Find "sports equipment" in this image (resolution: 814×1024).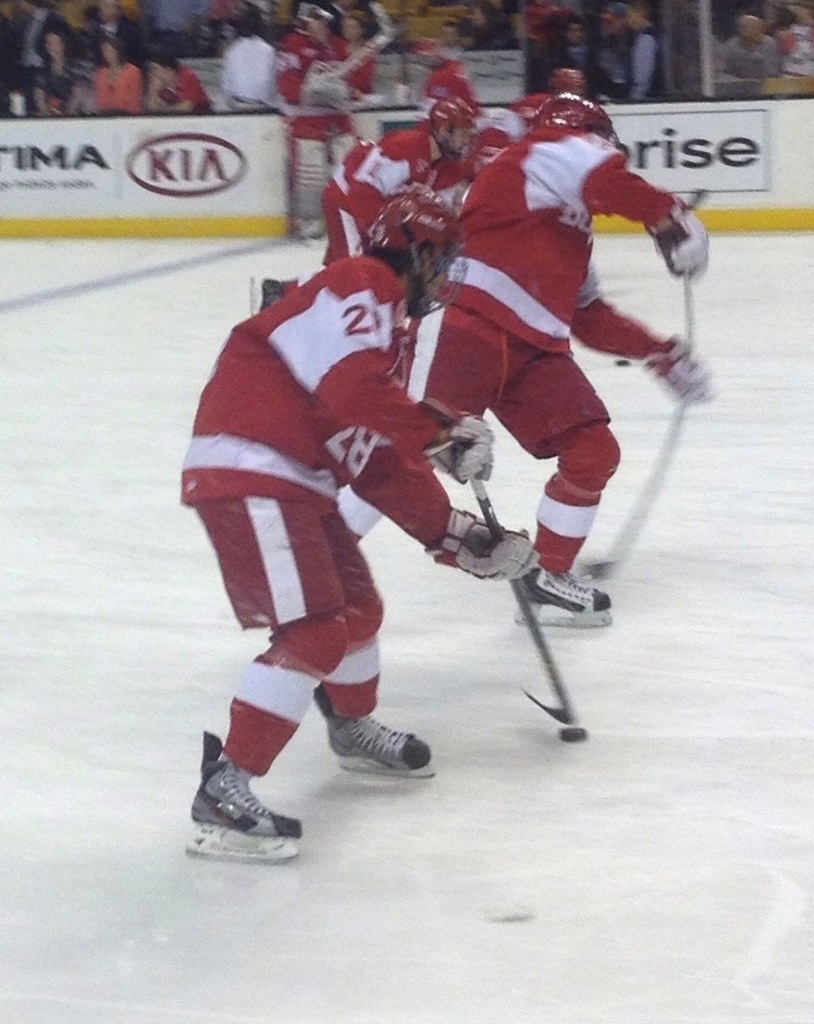
bbox(178, 718, 305, 864).
